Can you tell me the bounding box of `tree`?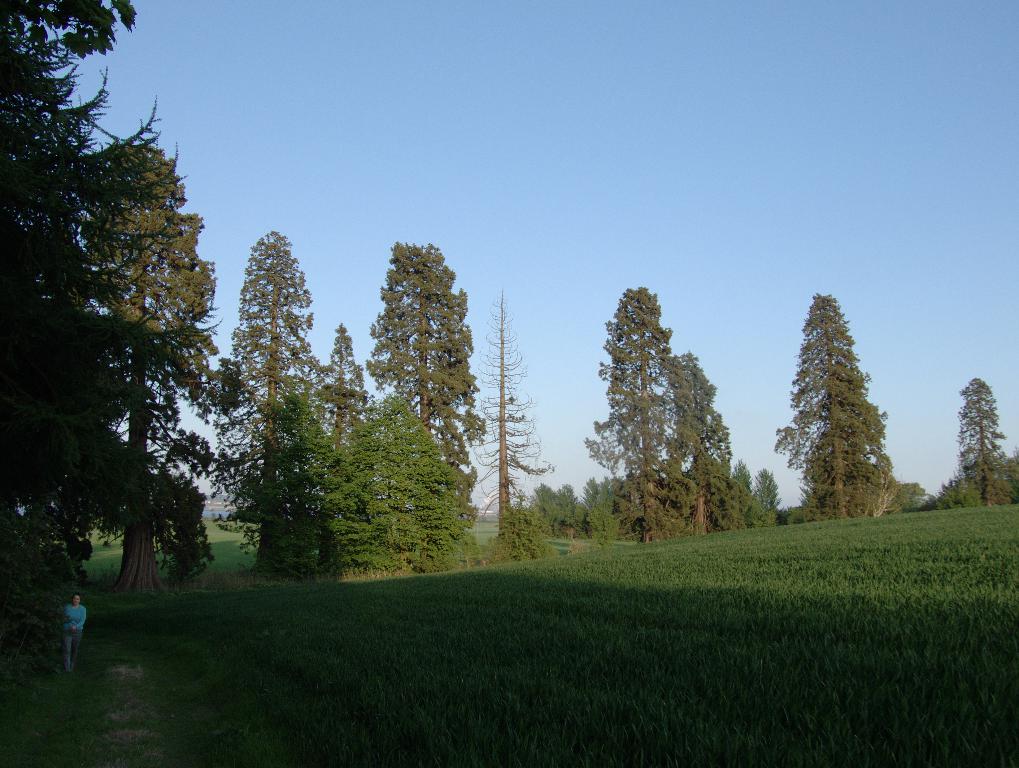
(217, 219, 346, 570).
